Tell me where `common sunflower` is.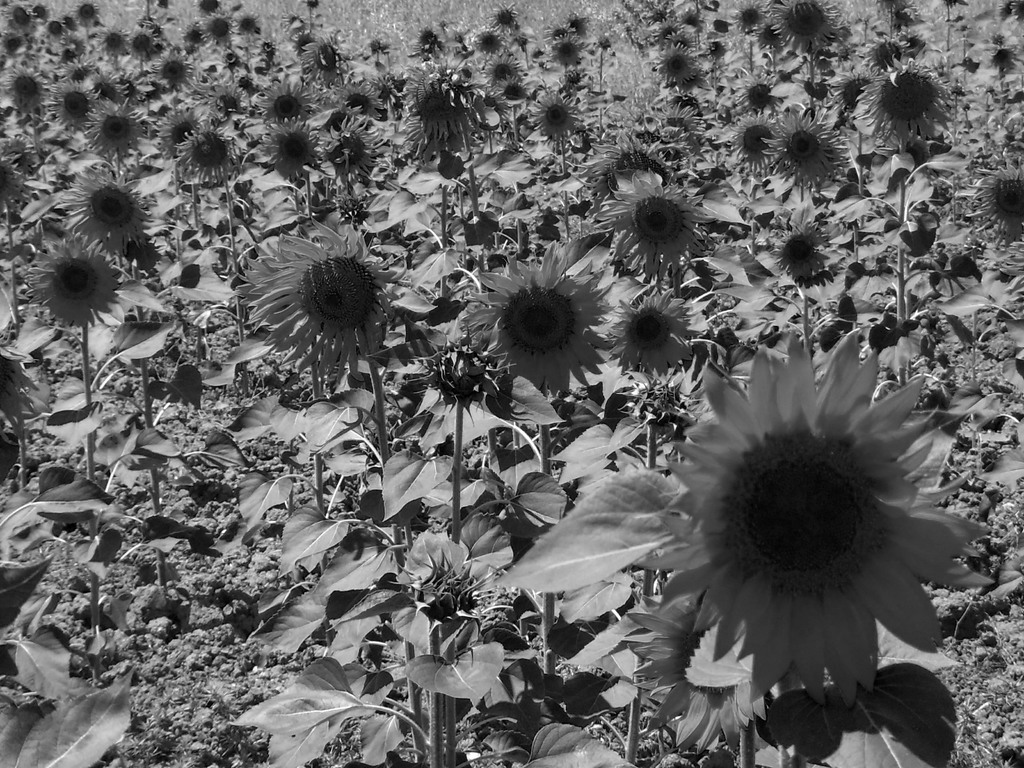
`common sunflower` is at BBox(101, 27, 132, 63).
